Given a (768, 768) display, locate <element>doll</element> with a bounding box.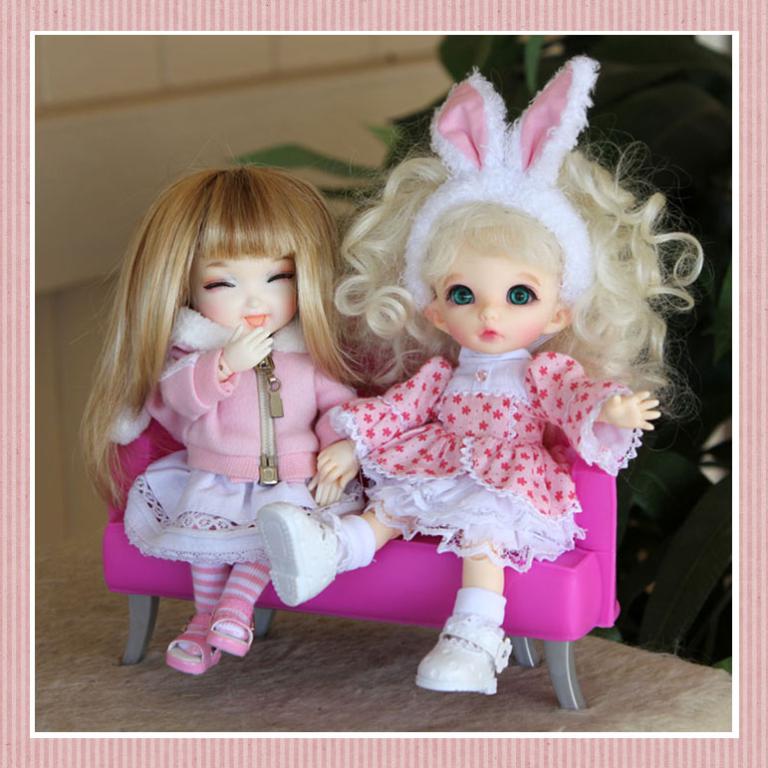
Located: 79 157 389 676.
